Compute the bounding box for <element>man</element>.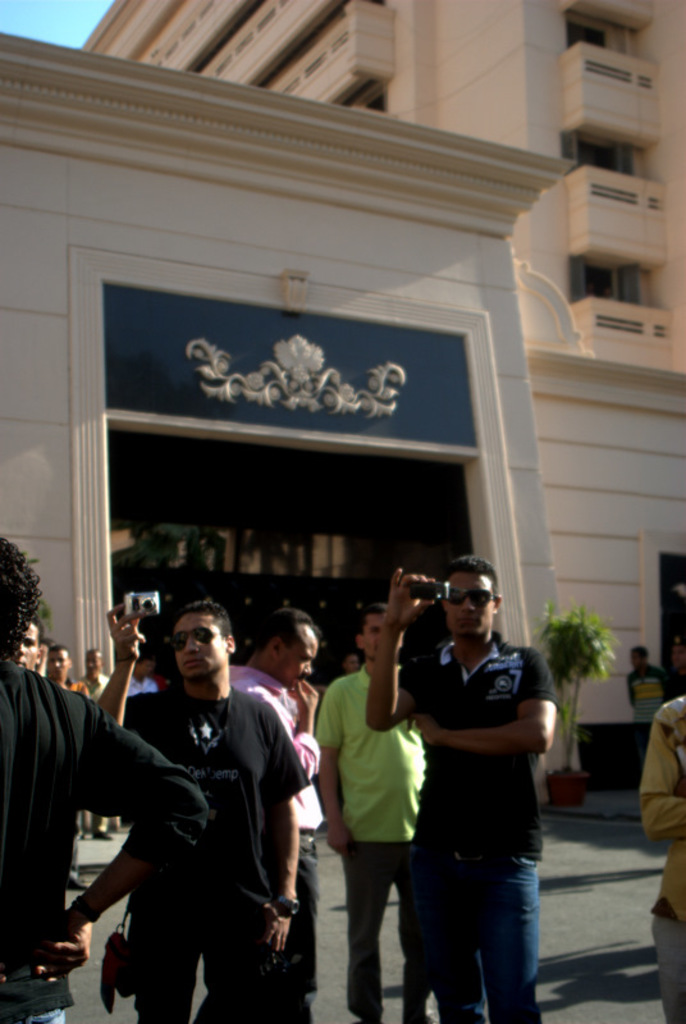
366 549 557 1023.
